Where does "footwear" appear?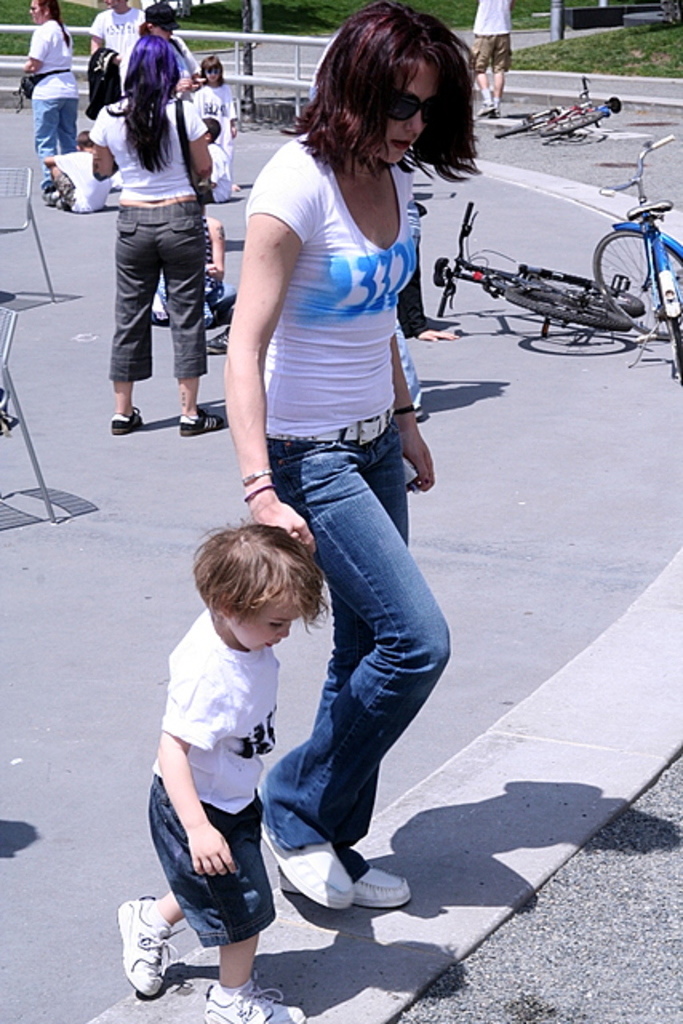
Appears at {"left": 259, "top": 840, "right": 344, "bottom": 915}.
